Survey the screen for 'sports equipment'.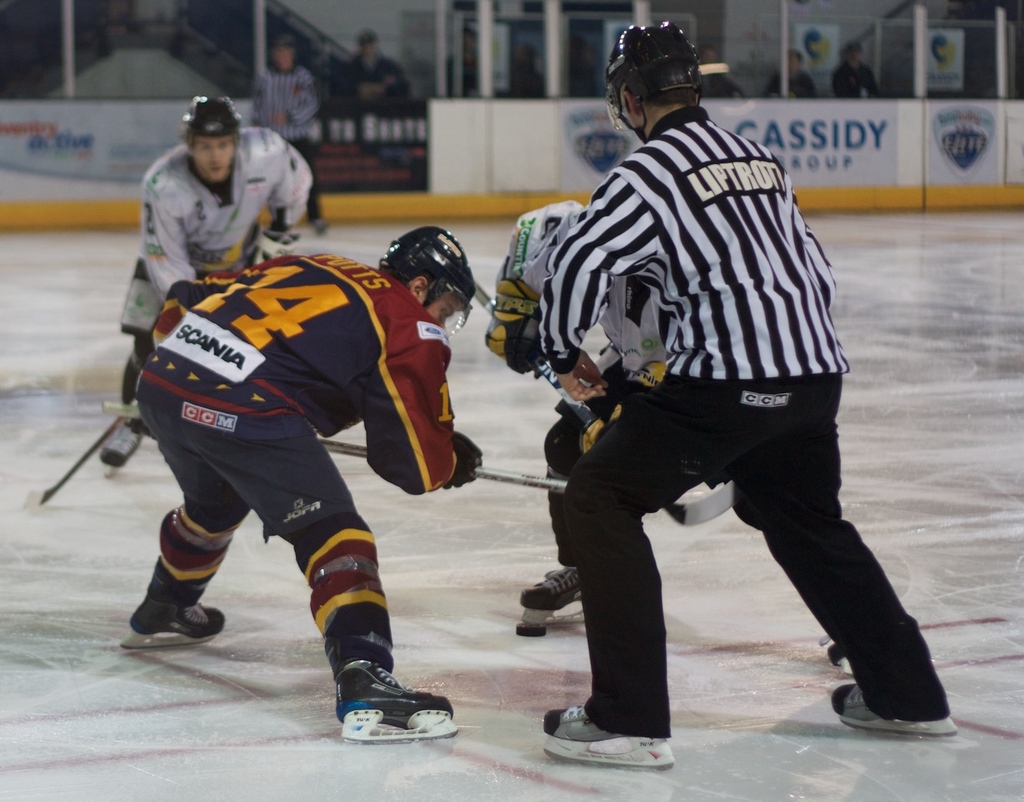
Survey found: {"left": 335, "top": 655, "right": 459, "bottom": 747}.
